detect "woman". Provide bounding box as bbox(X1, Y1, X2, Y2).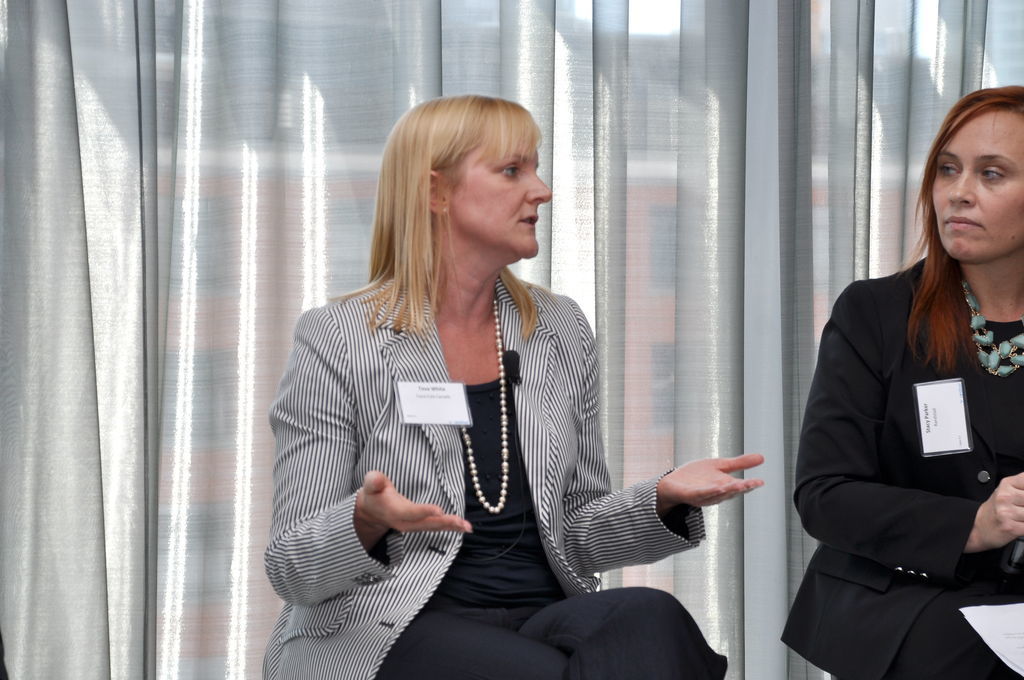
bbox(778, 86, 1023, 679).
